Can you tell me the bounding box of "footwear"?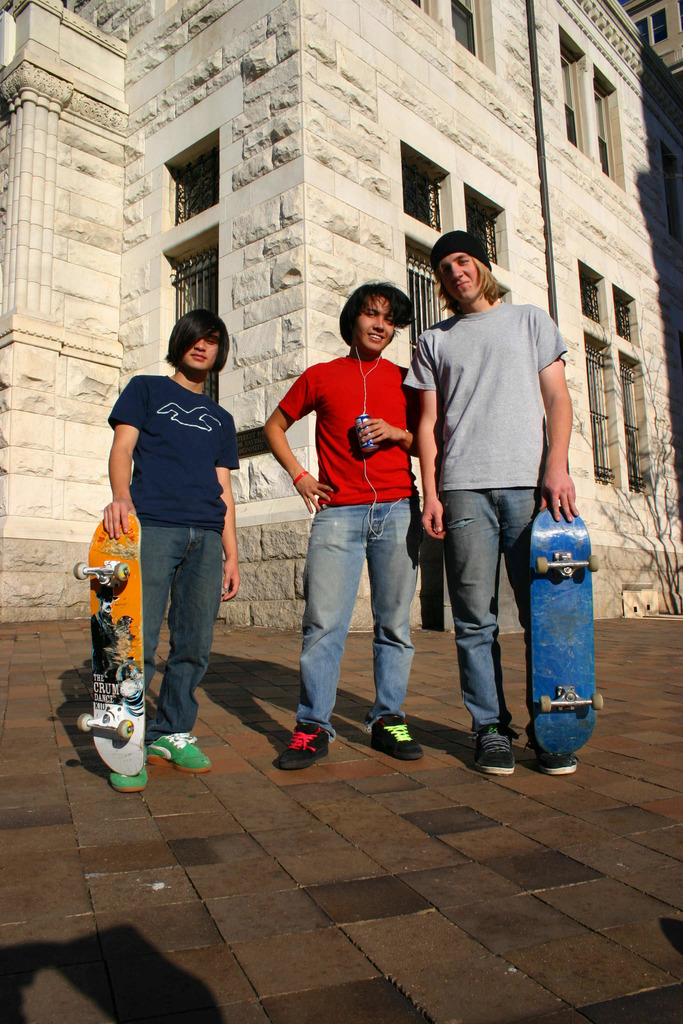
(x1=366, y1=715, x2=418, y2=762).
